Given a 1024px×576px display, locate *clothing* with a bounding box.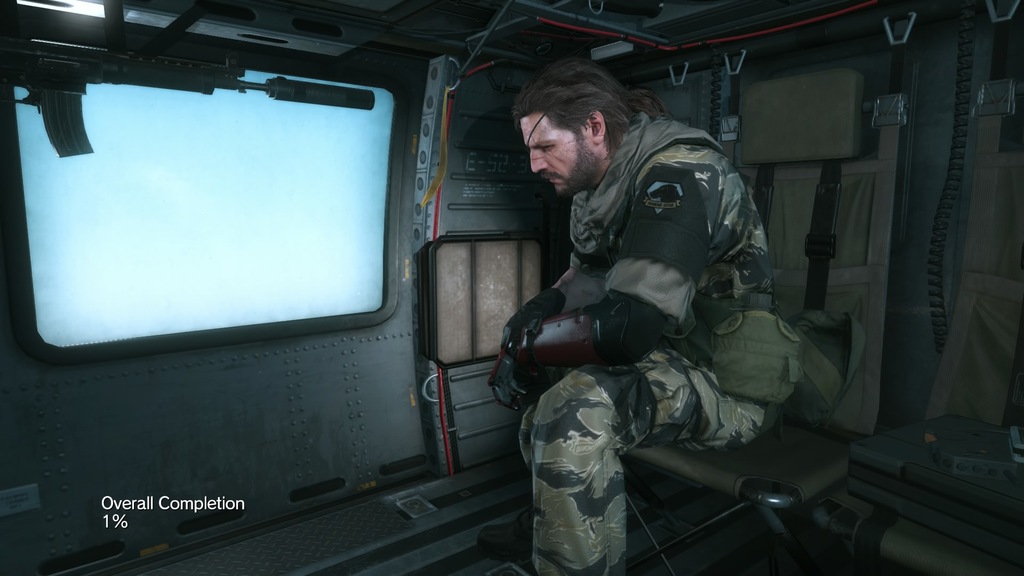
Located: pyautogui.locateOnScreen(492, 112, 817, 486).
